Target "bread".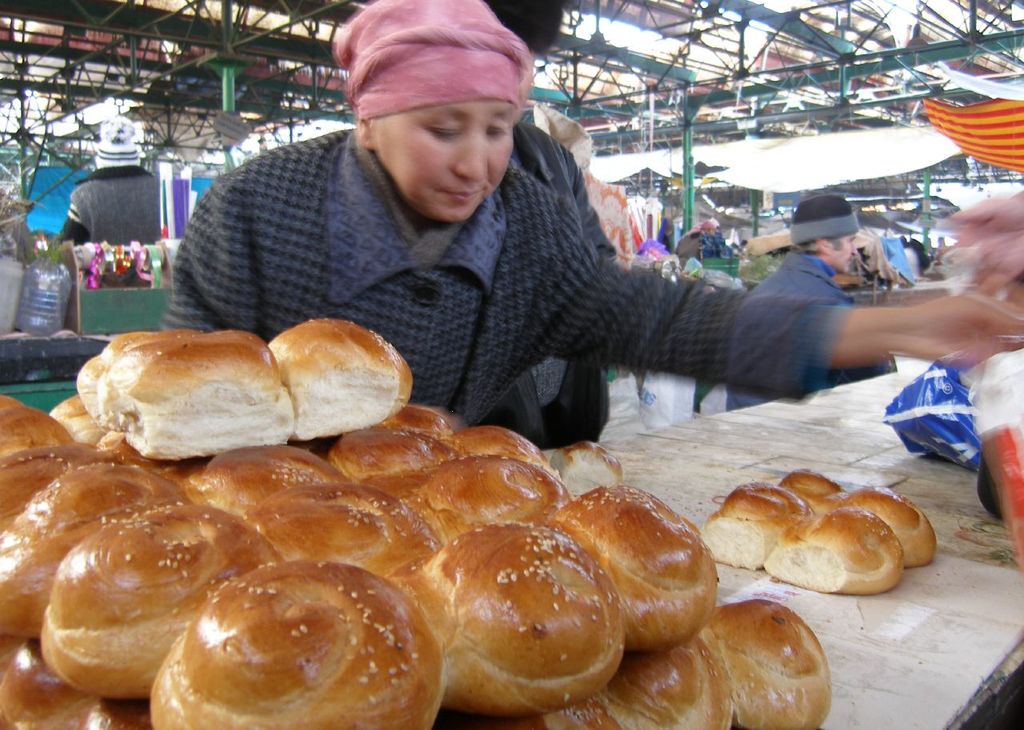
Target region: box(706, 469, 948, 606).
